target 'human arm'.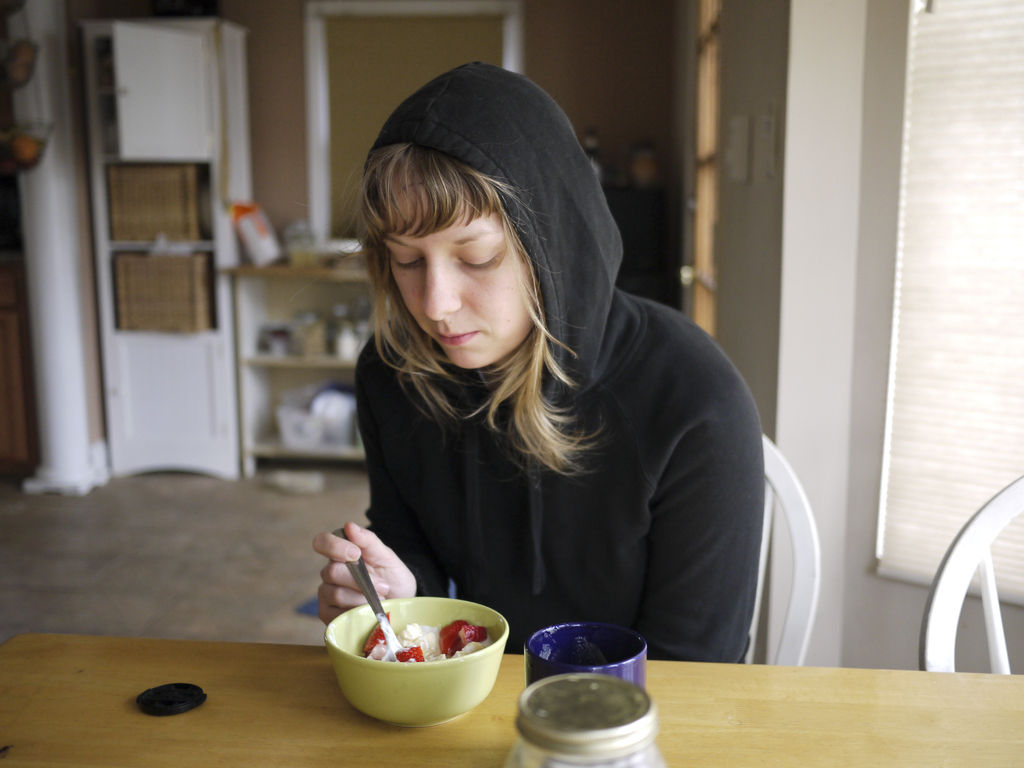
Target region: 639:396:762:660.
